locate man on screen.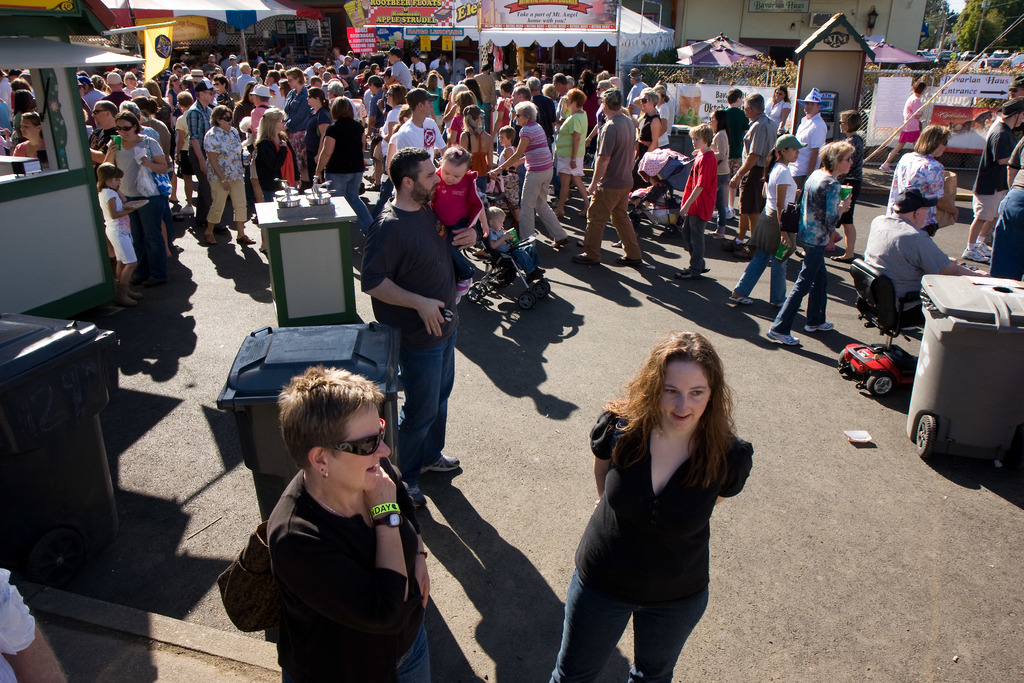
On screen at 964,99,1023,267.
